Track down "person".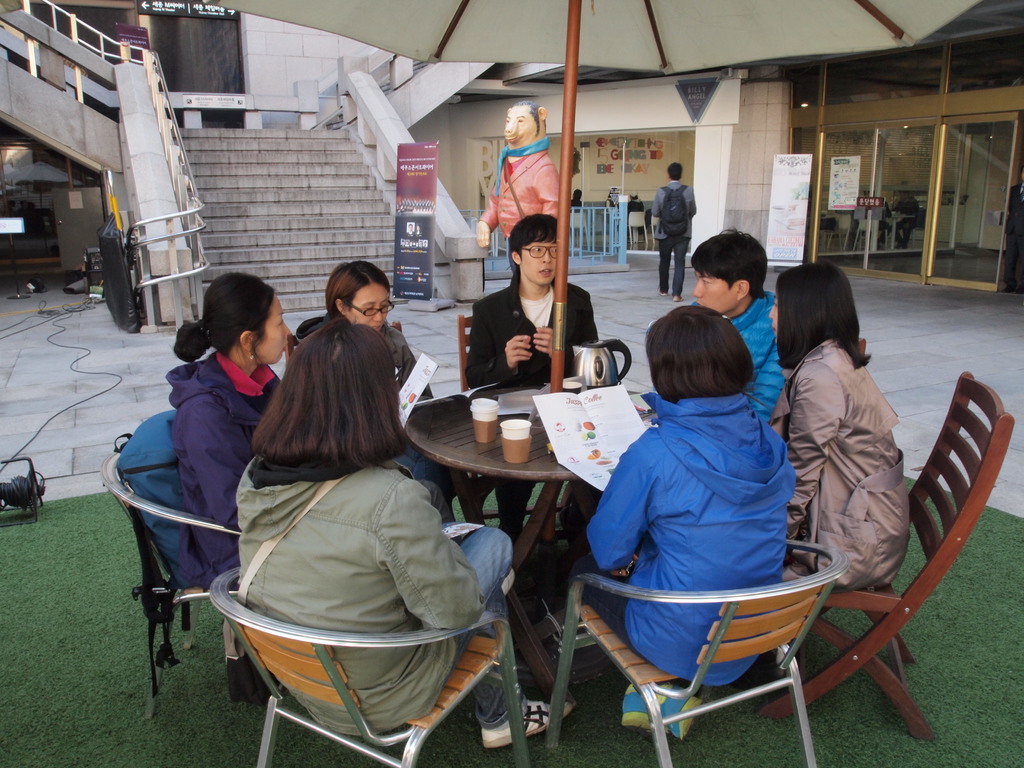
Tracked to 651:156:697:308.
